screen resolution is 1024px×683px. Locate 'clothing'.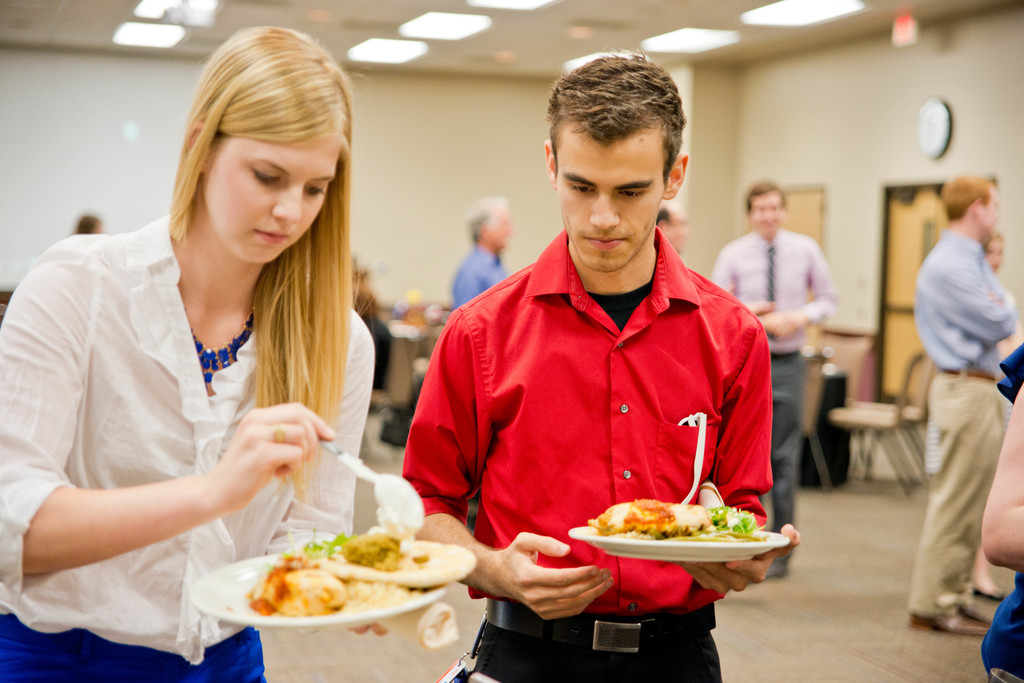
crop(925, 227, 1023, 615).
